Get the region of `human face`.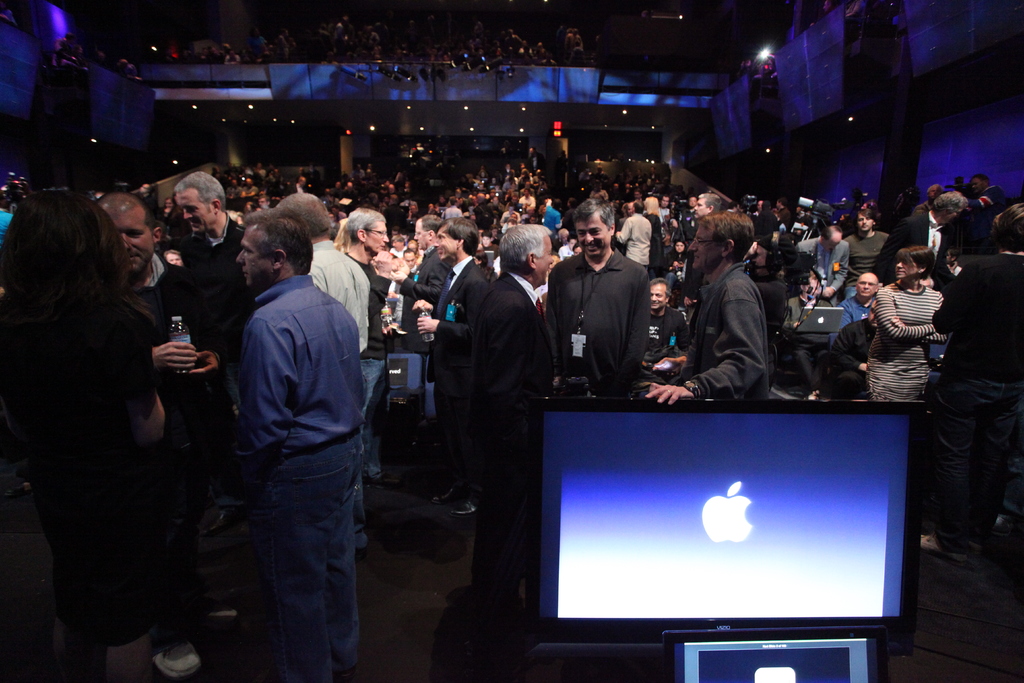
(left=237, top=231, right=272, bottom=286).
